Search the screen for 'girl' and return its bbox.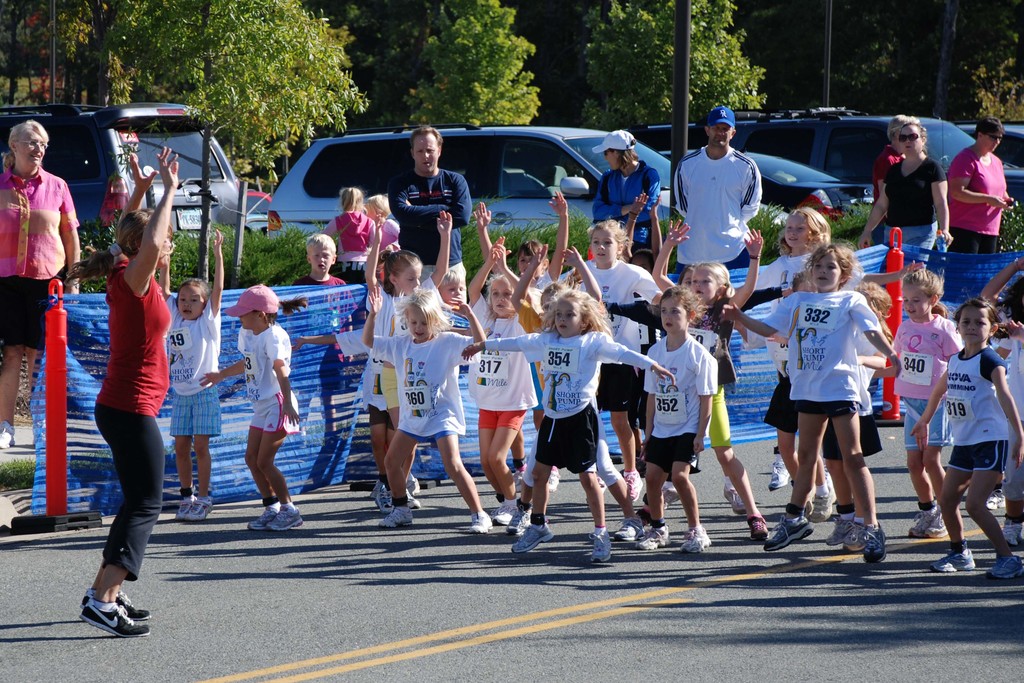
Found: [x1=719, y1=240, x2=900, y2=562].
